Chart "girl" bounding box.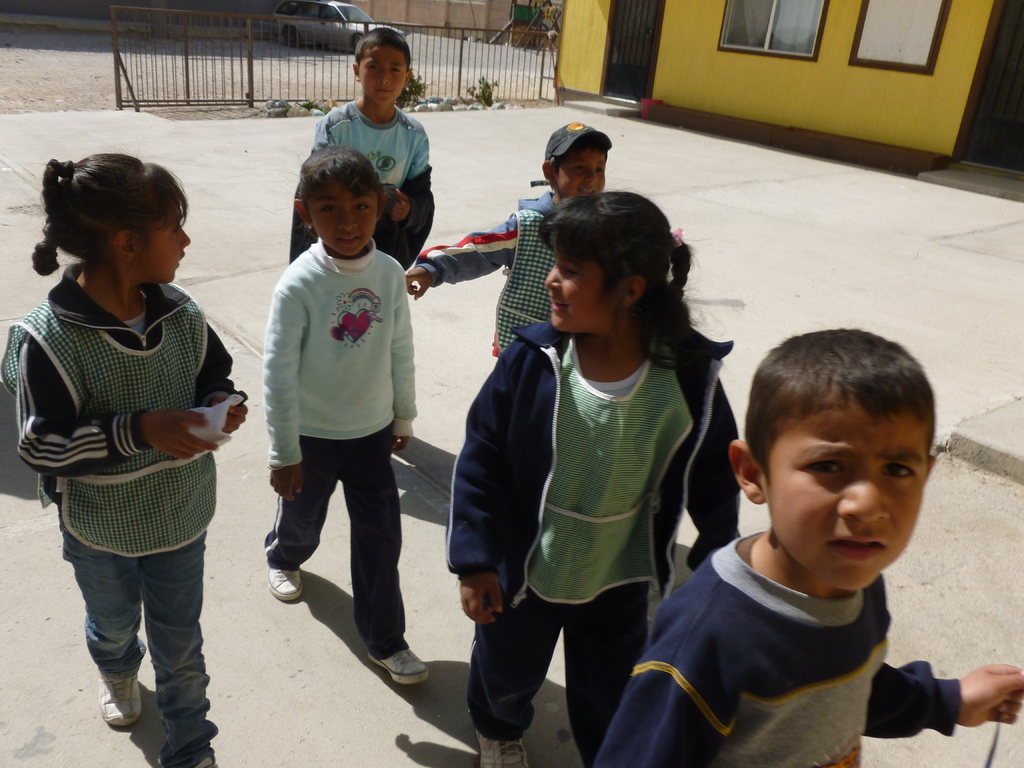
Charted: box=[265, 147, 421, 682].
